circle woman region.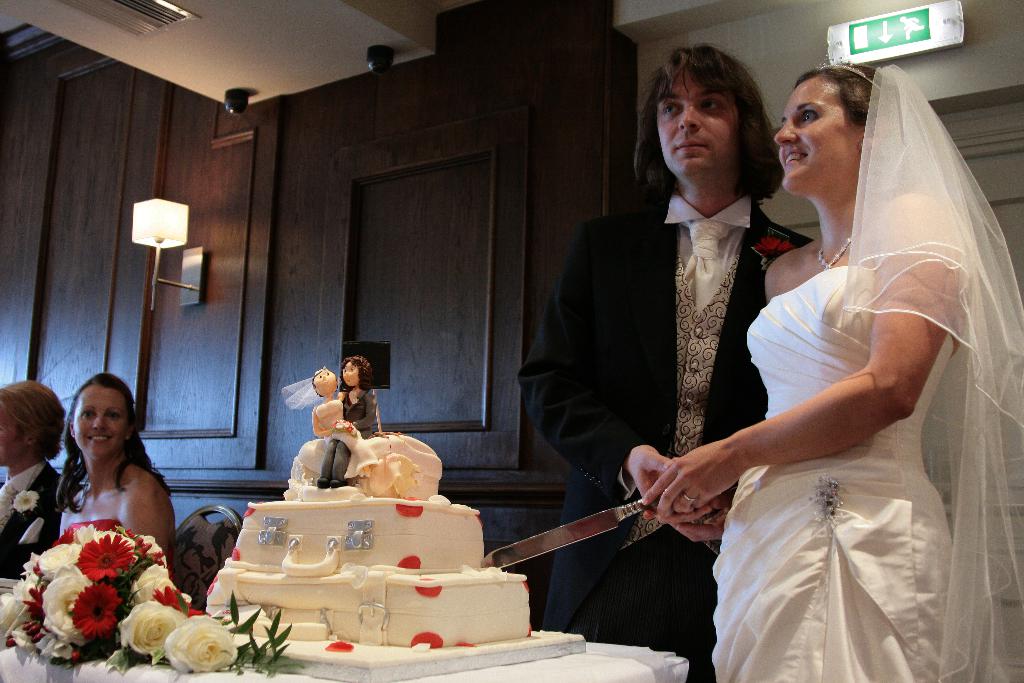
Region: left=0, top=378, right=63, bottom=574.
